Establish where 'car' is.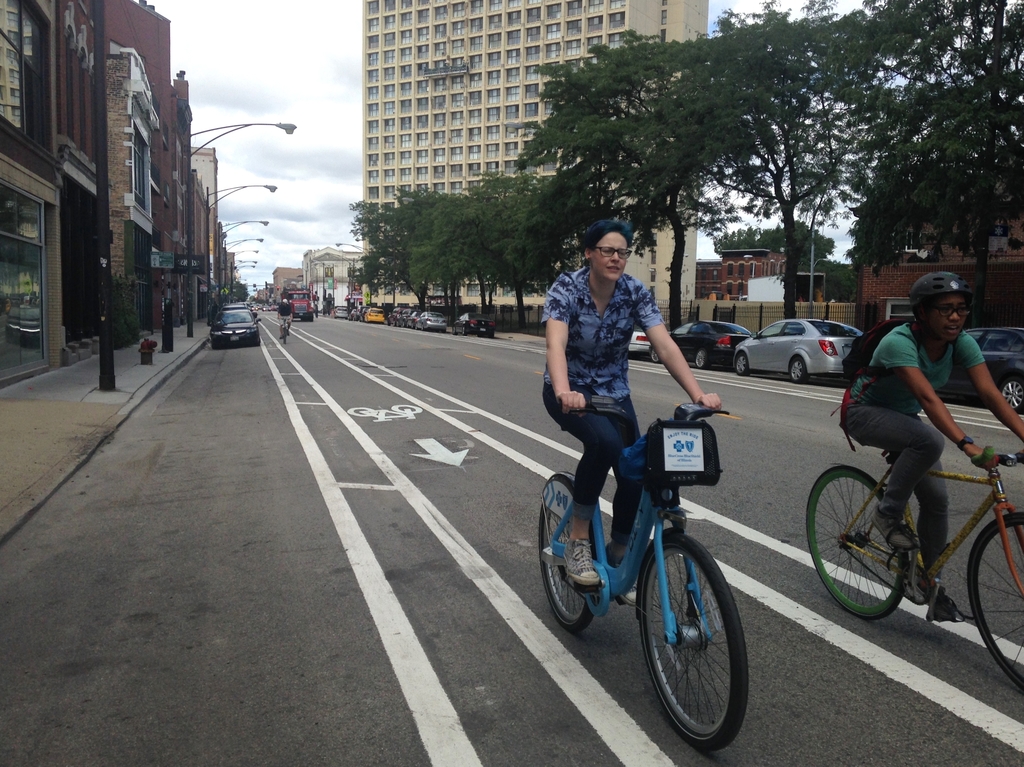
Established at crop(732, 316, 866, 386).
